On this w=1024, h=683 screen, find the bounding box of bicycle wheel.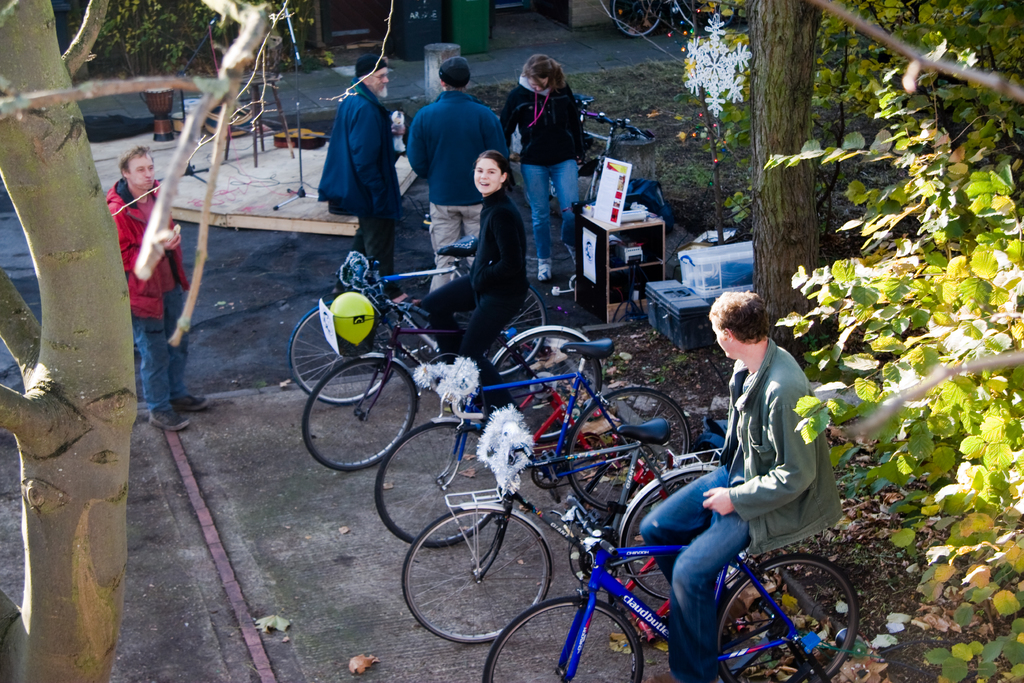
Bounding box: (x1=458, y1=286, x2=548, y2=381).
